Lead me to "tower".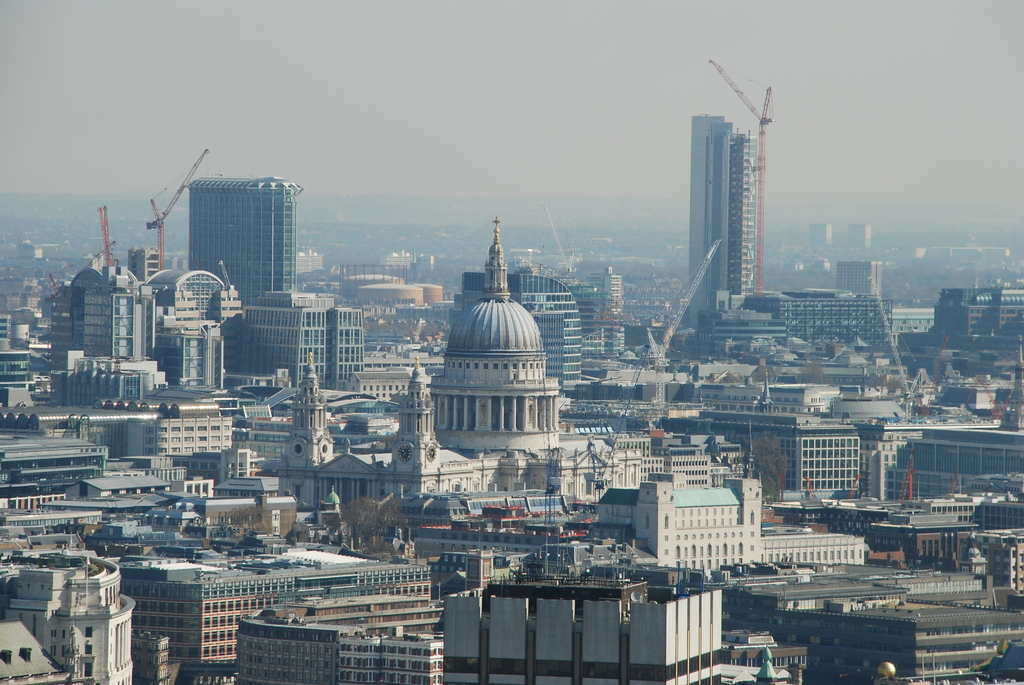
Lead to 186/182/294/294.
